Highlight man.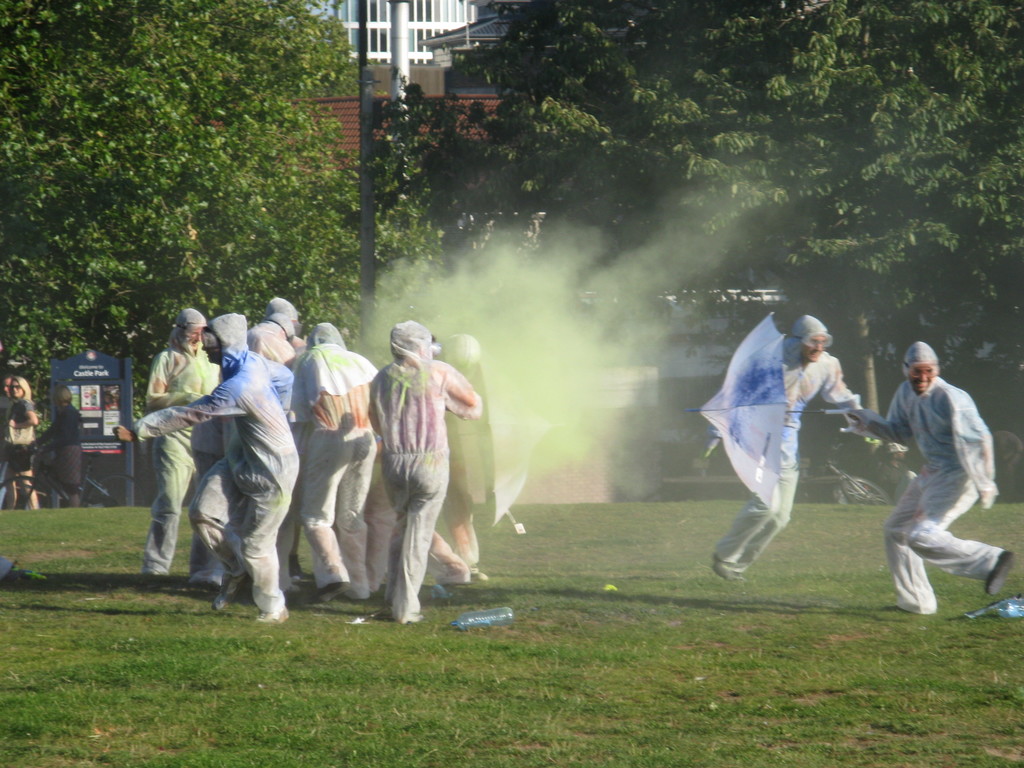
Highlighted region: (left=108, top=310, right=290, bottom=627).
